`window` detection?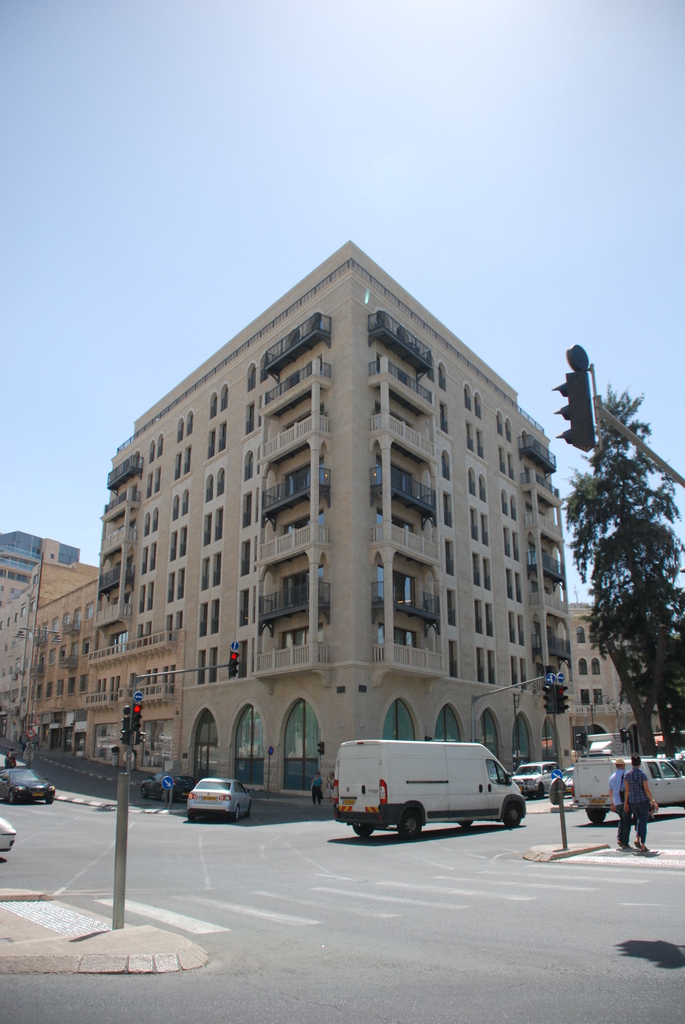
(508,453,517,481)
